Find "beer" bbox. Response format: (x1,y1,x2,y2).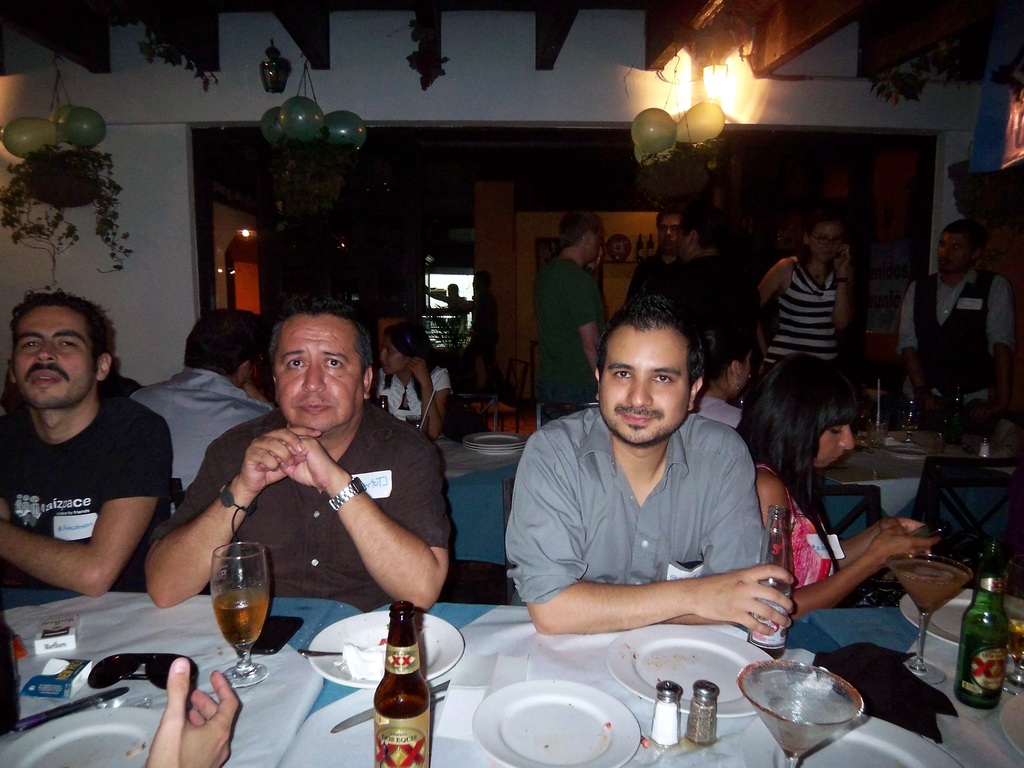
(372,600,431,767).
